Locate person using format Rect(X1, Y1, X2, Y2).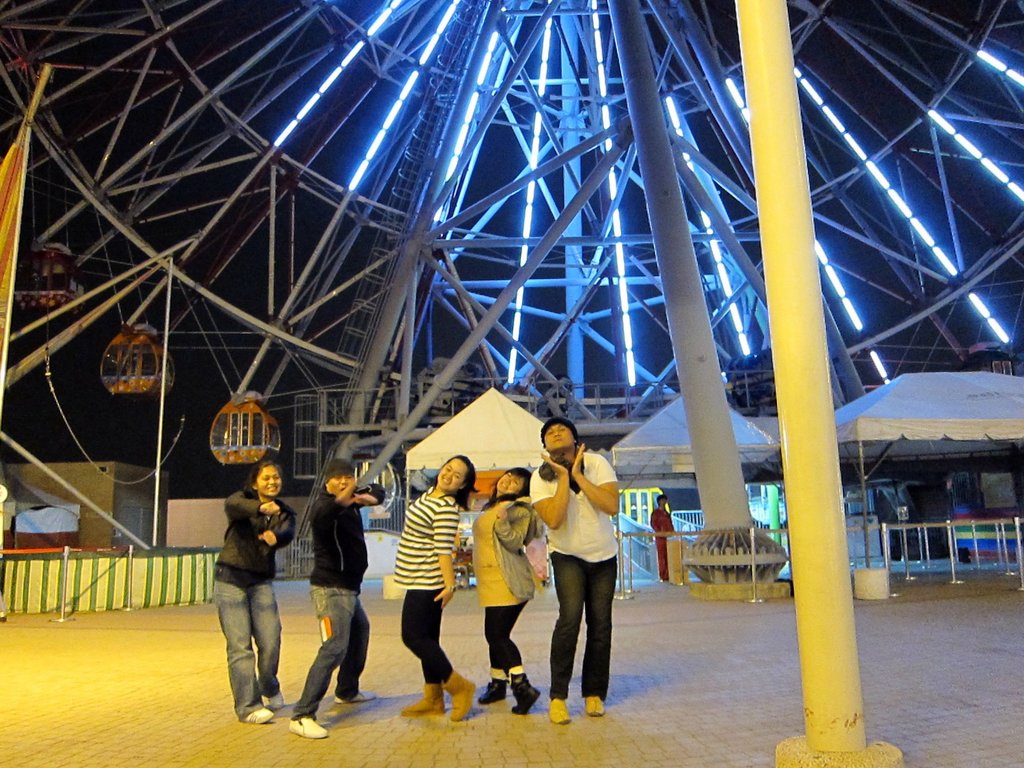
Rect(212, 457, 300, 728).
